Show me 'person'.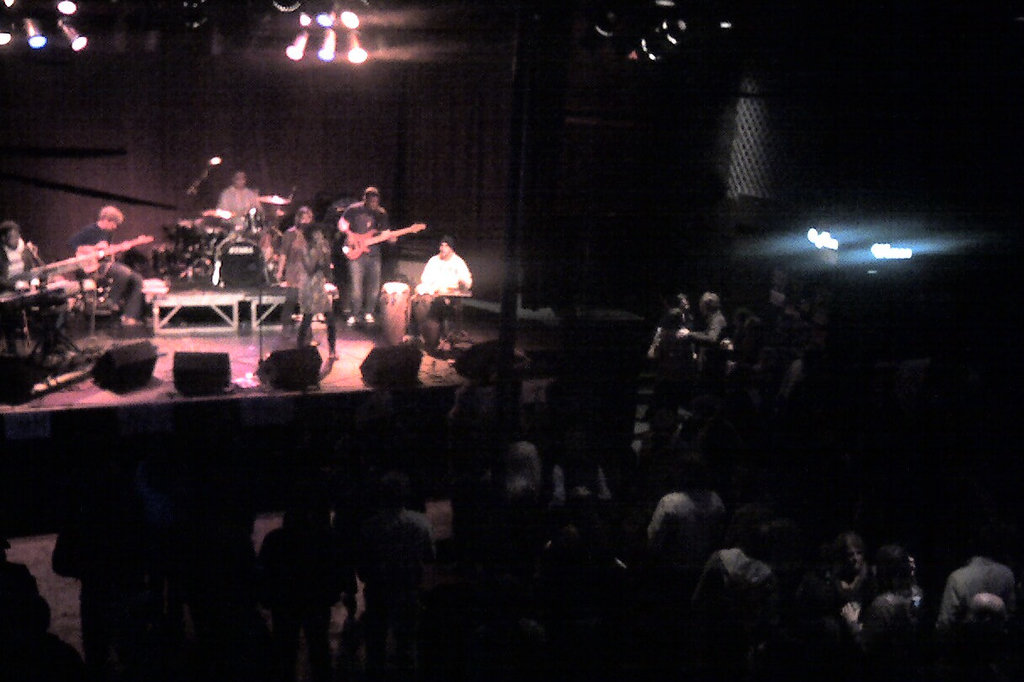
'person' is here: x1=296 y1=222 x2=340 y2=360.
